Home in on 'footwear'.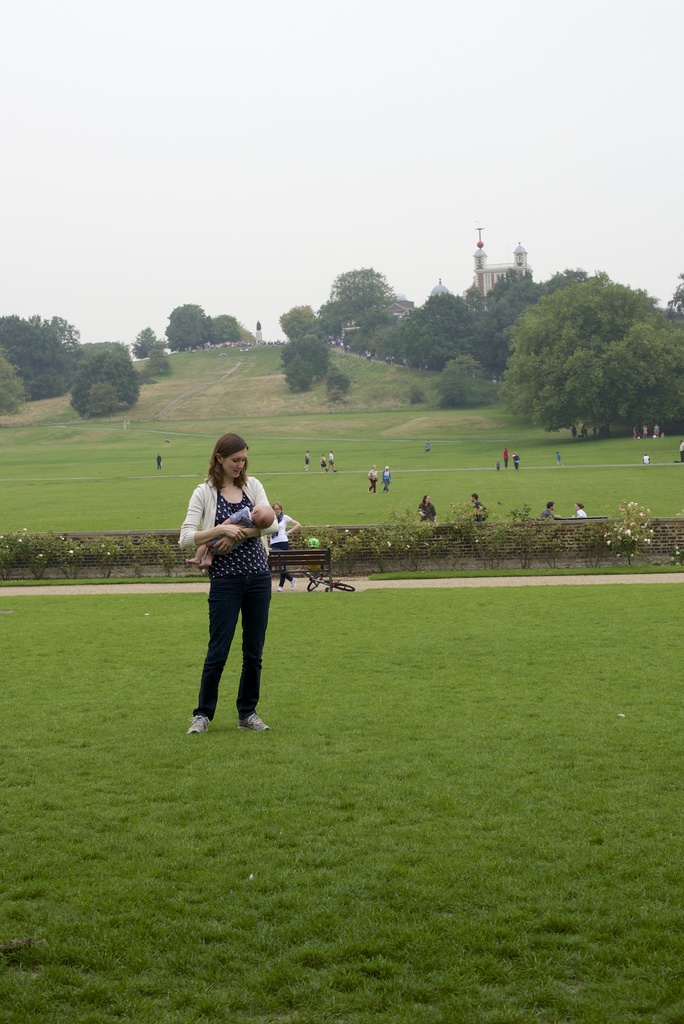
Homed in at 184/712/209/734.
